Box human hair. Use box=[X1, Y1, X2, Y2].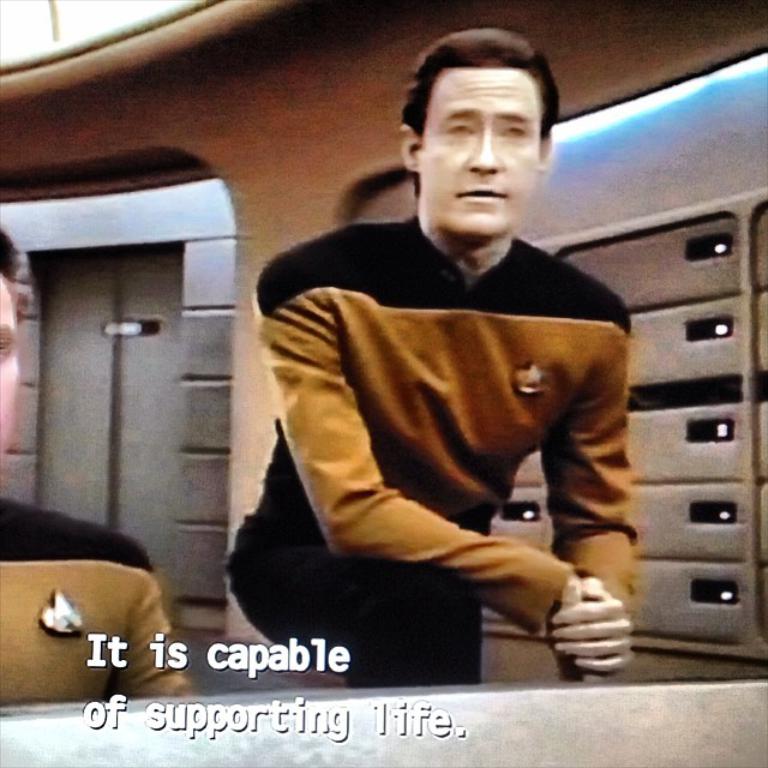
box=[398, 26, 562, 203].
